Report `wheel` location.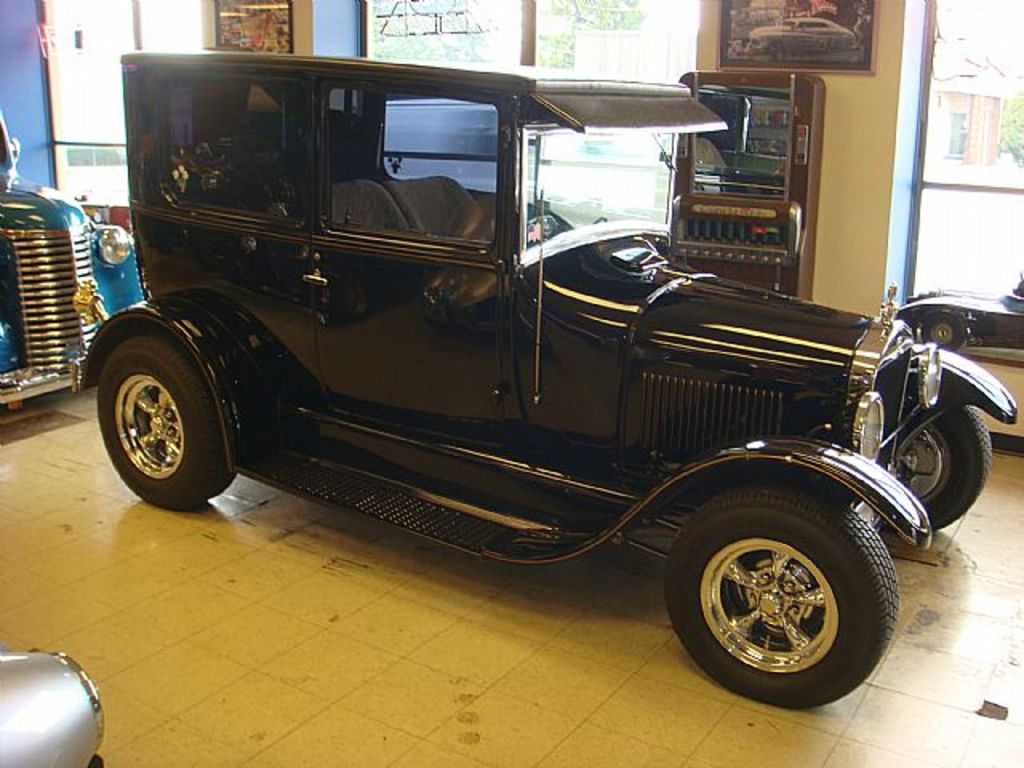
Report: [93, 336, 238, 506].
